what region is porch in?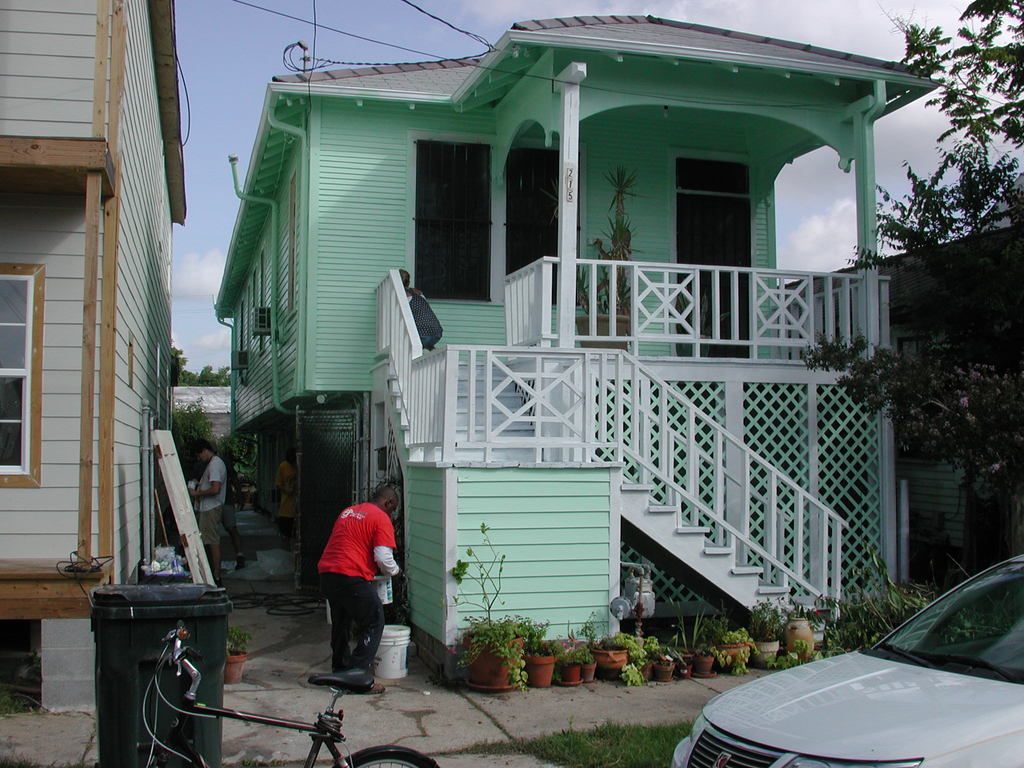
BBox(368, 344, 894, 643).
